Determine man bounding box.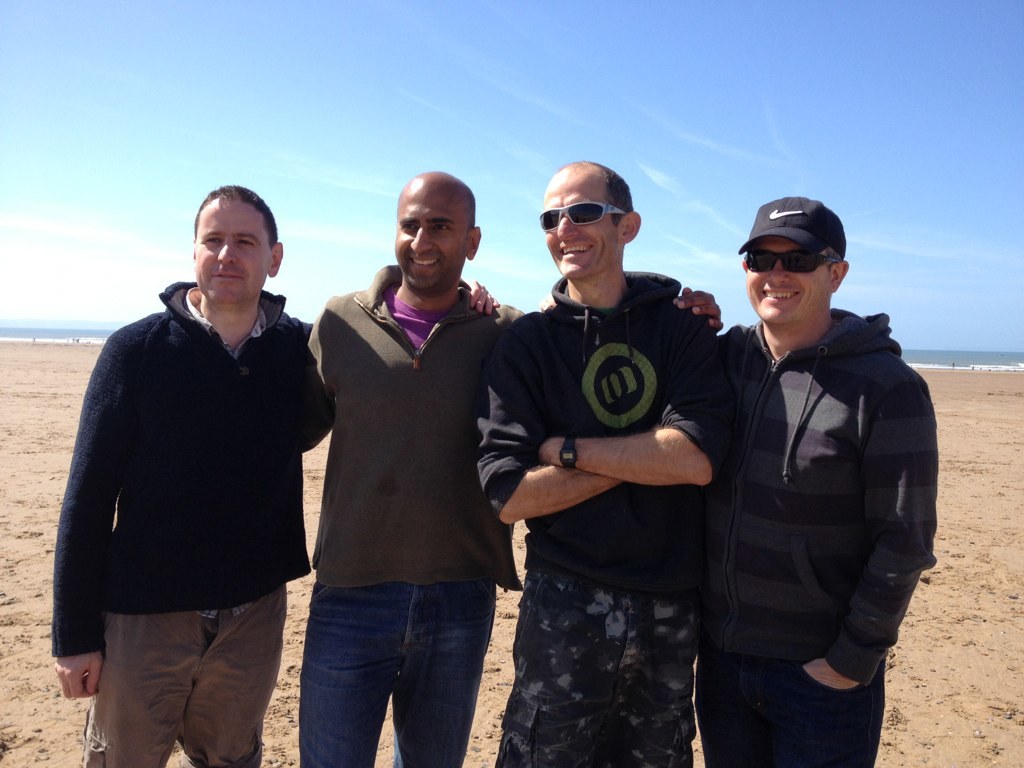
Determined: [304,171,727,767].
